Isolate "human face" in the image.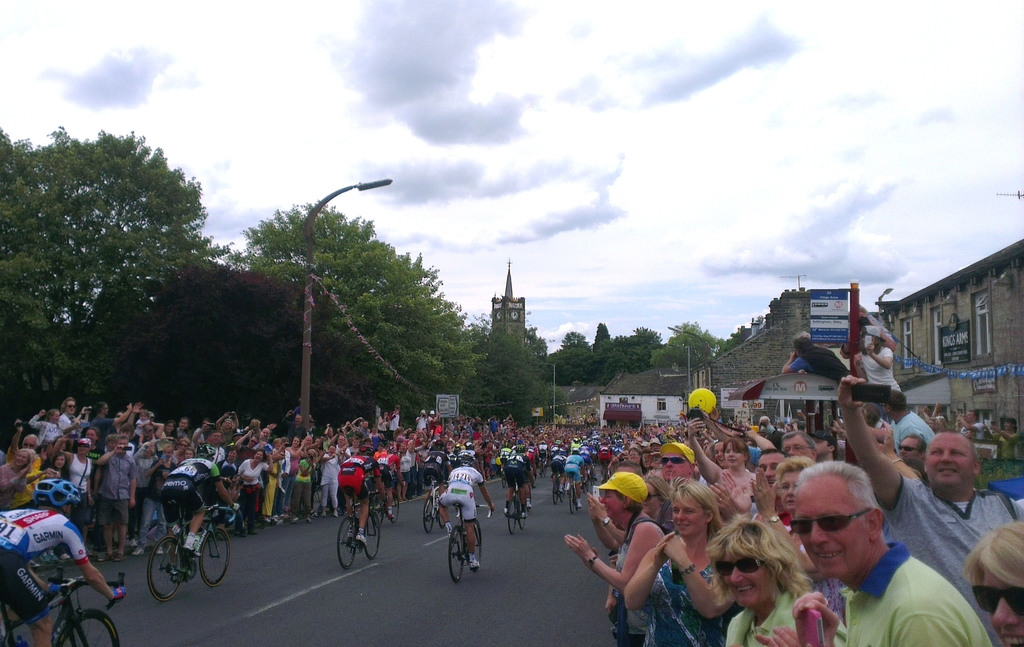
Isolated region: l=756, t=453, r=784, b=487.
